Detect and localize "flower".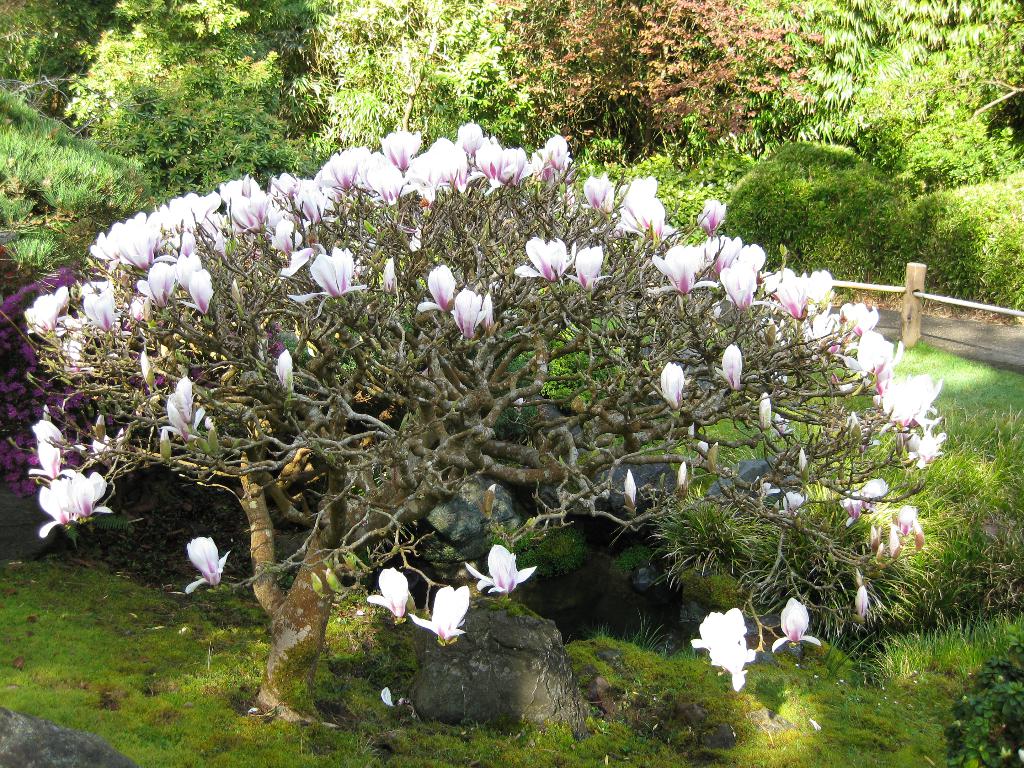
Localized at (left=463, top=540, right=538, bottom=596).
